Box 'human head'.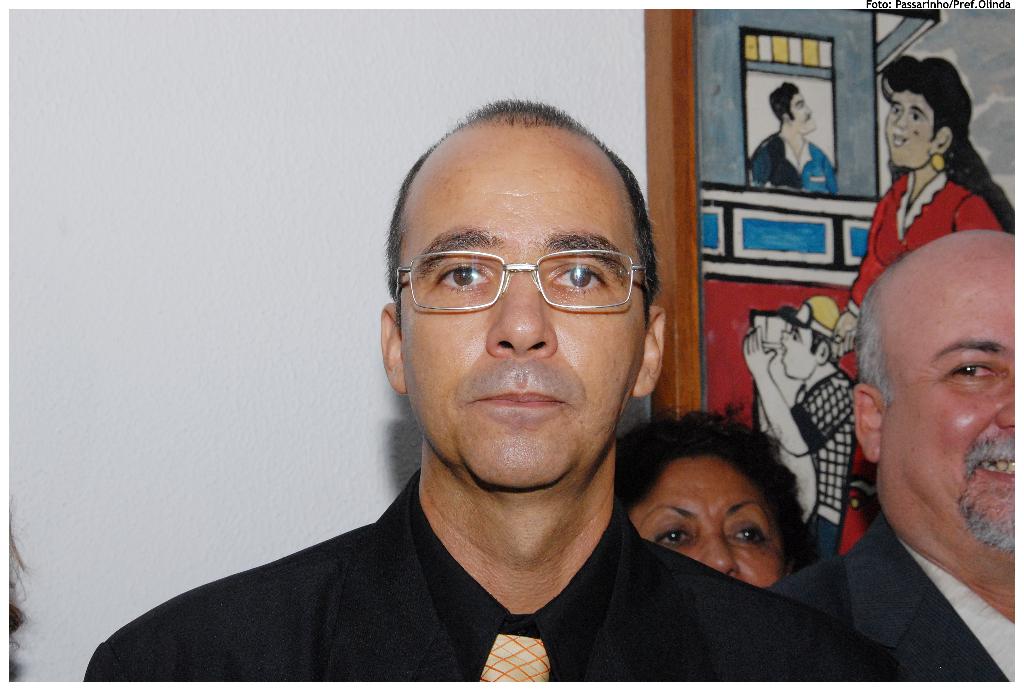
{"x1": 382, "y1": 97, "x2": 668, "y2": 501}.
